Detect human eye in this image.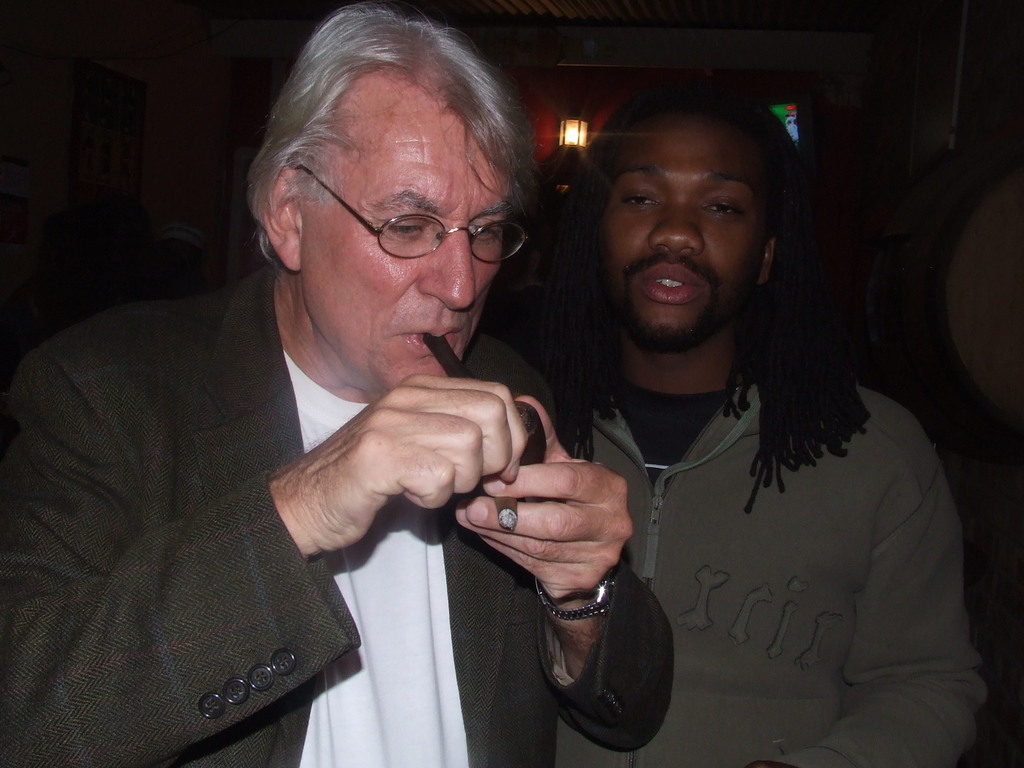
Detection: x1=619, y1=185, x2=660, y2=214.
